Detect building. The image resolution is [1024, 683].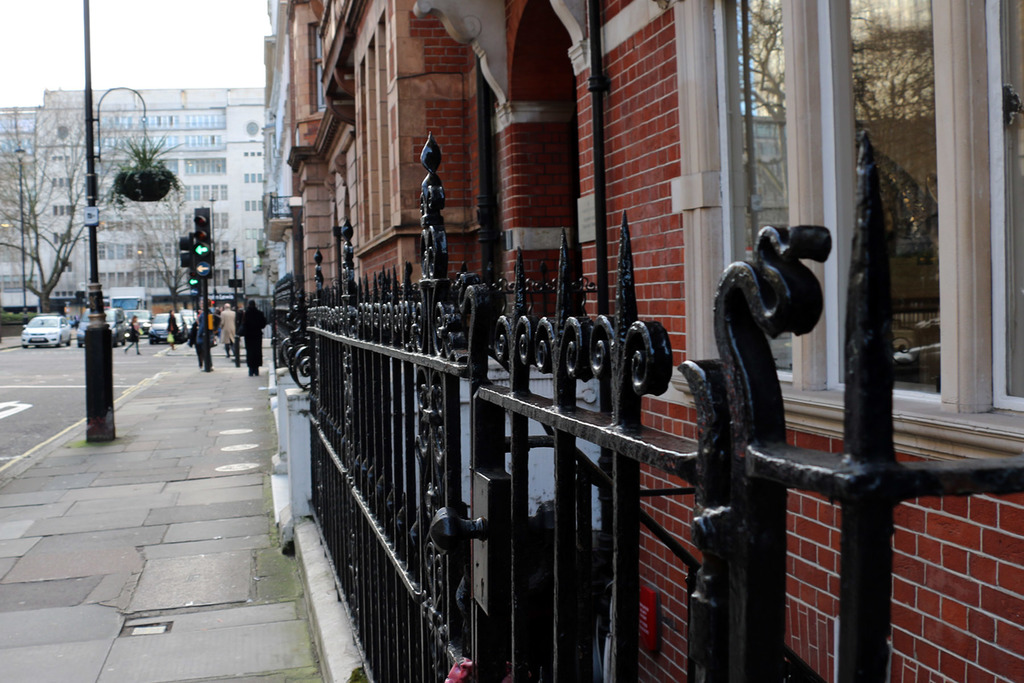
<box>264,0,1023,682</box>.
